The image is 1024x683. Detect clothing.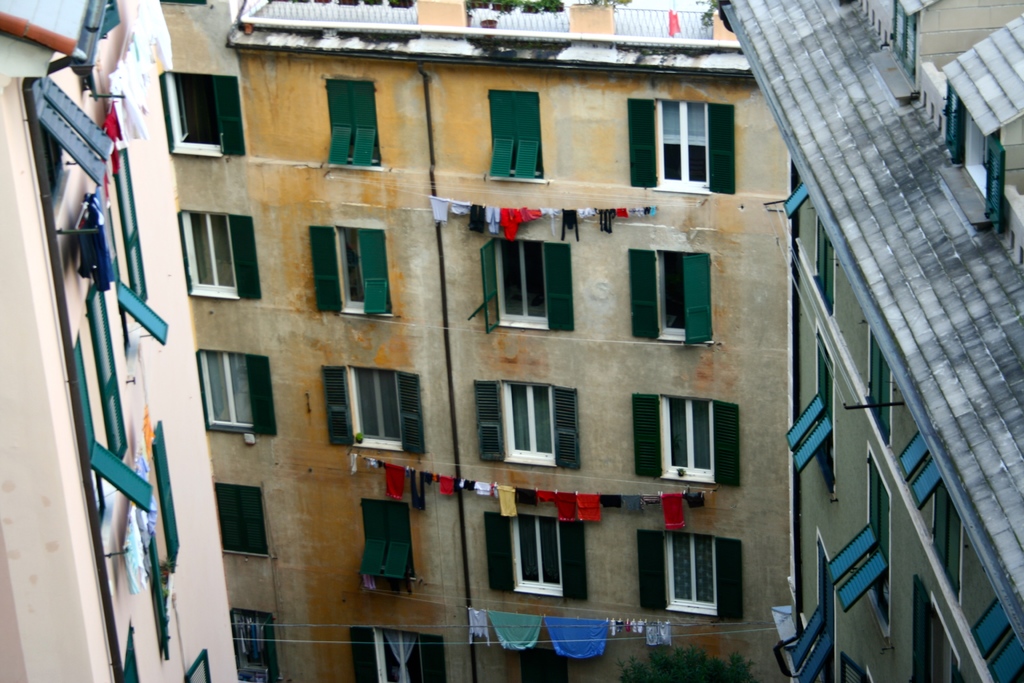
Detection: select_region(616, 498, 646, 516).
